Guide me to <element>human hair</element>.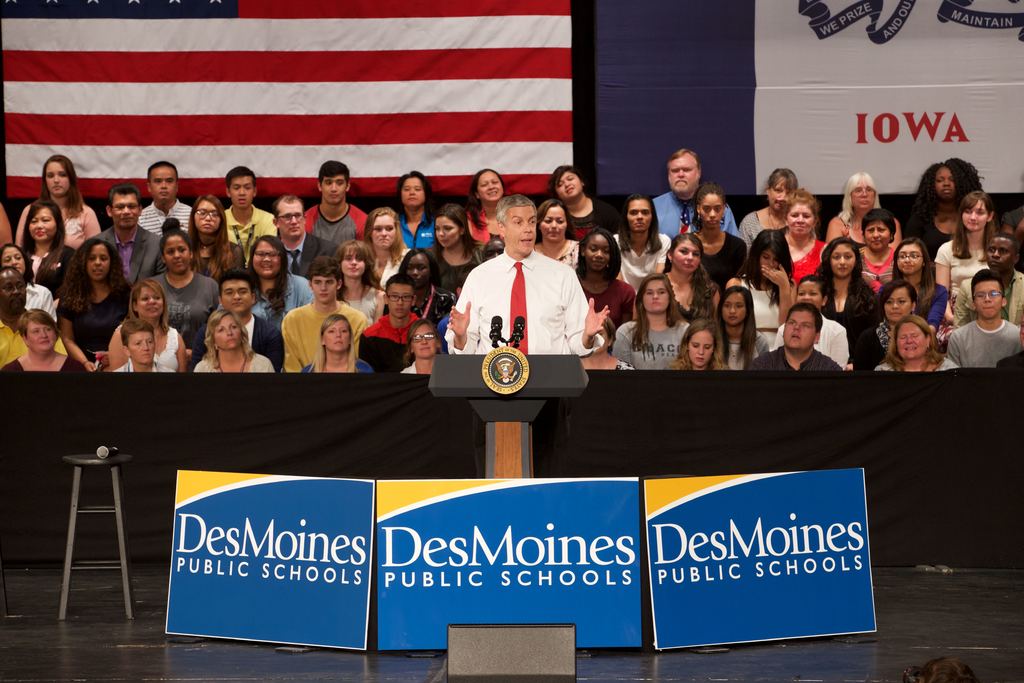
Guidance: Rect(362, 204, 408, 265).
